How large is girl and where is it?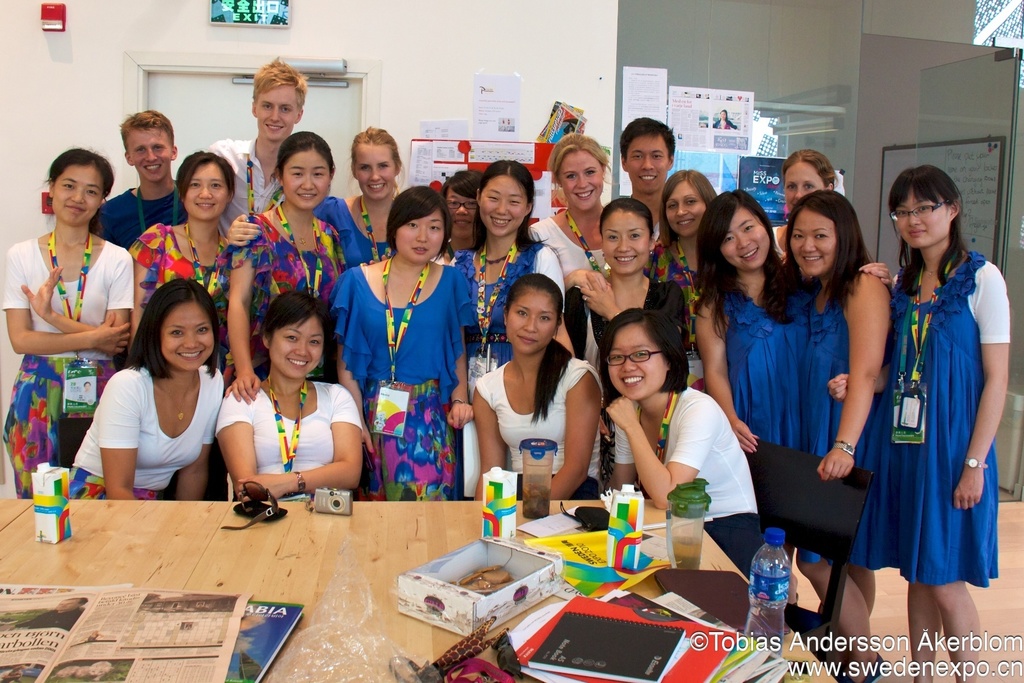
Bounding box: [129,151,236,336].
